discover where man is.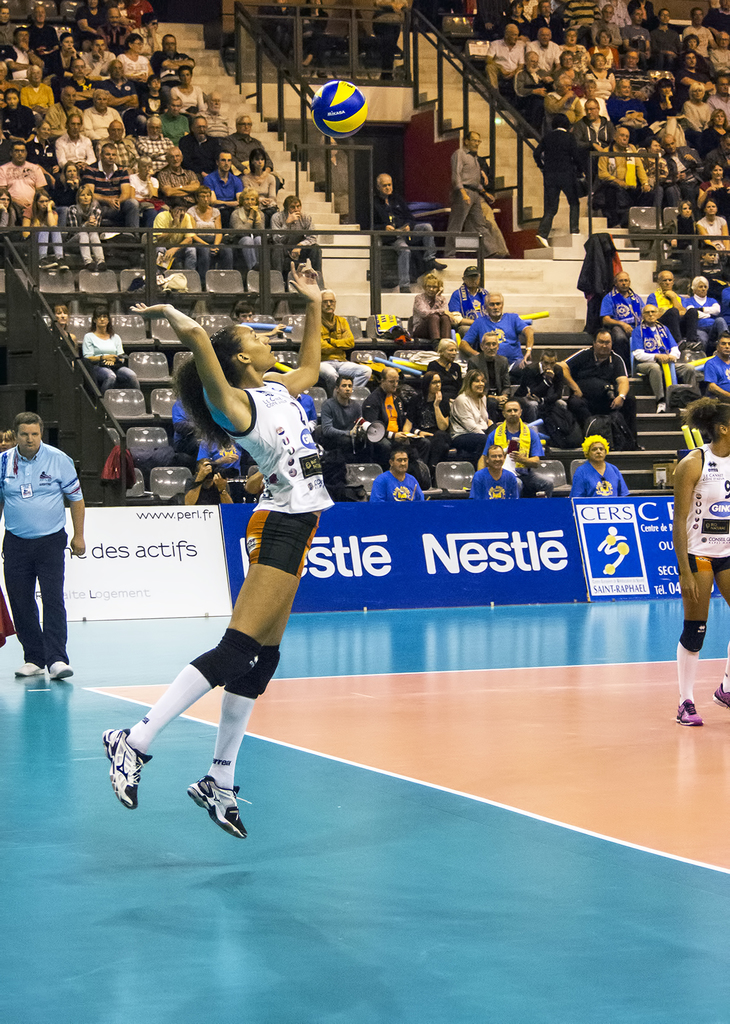
Discovered at left=366, top=454, right=432, bottom=505.
